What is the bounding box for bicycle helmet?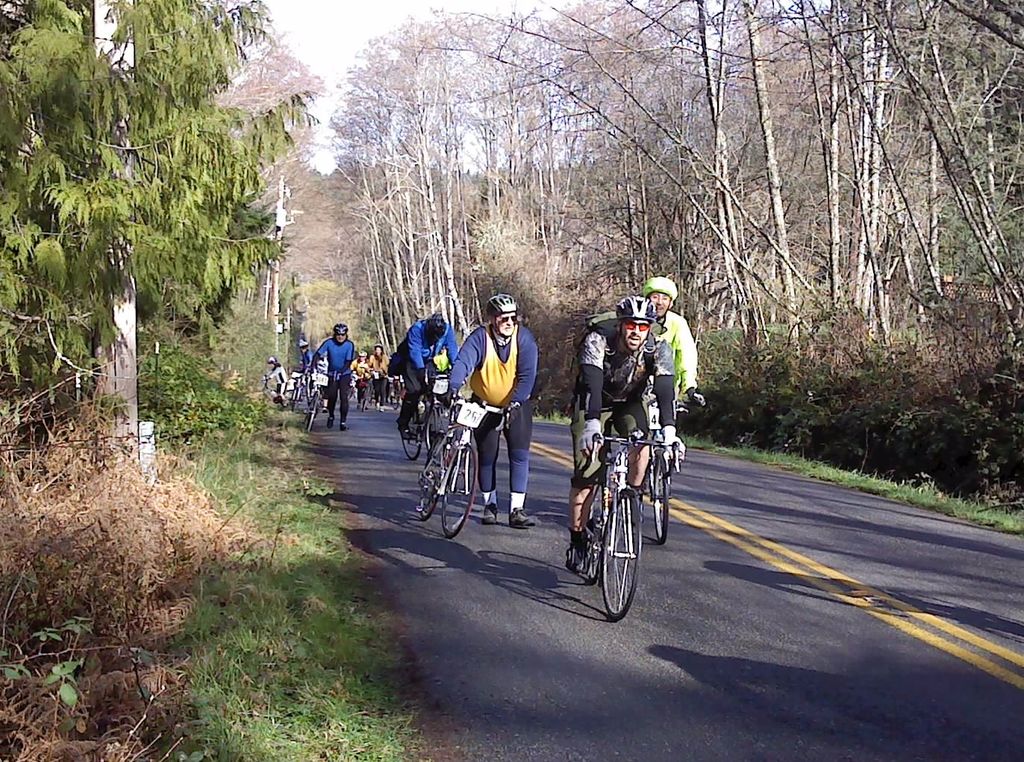
l=487, t=289, r=516, b=308.
